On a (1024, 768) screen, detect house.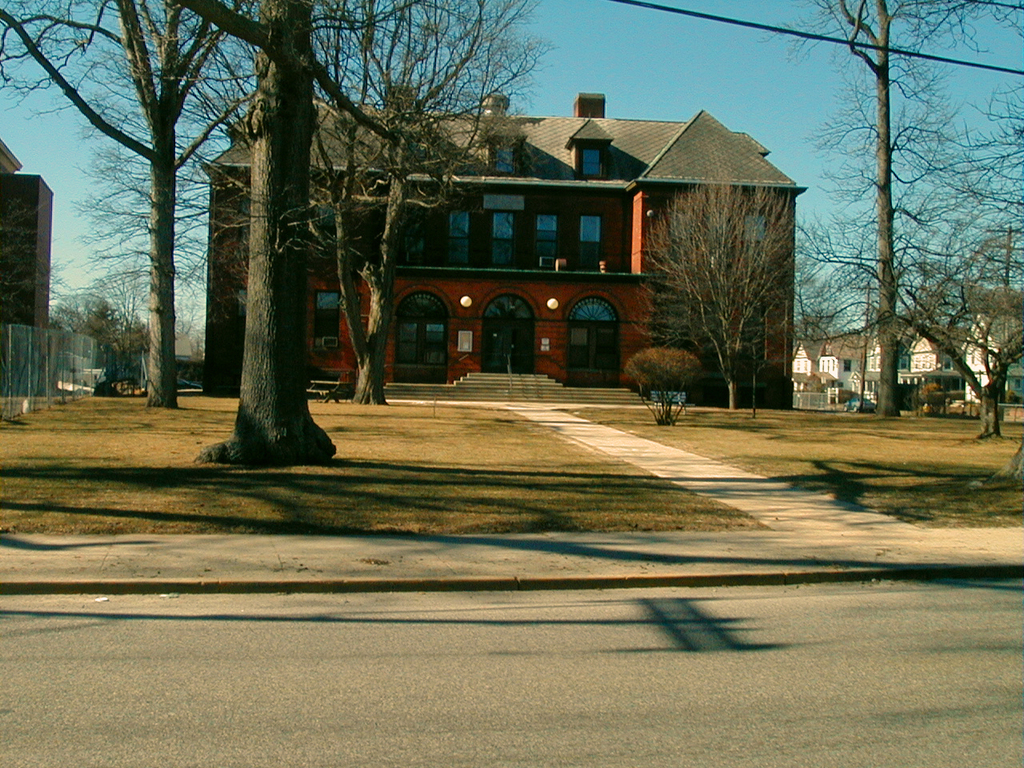
region(0, 136, 68, 397).
